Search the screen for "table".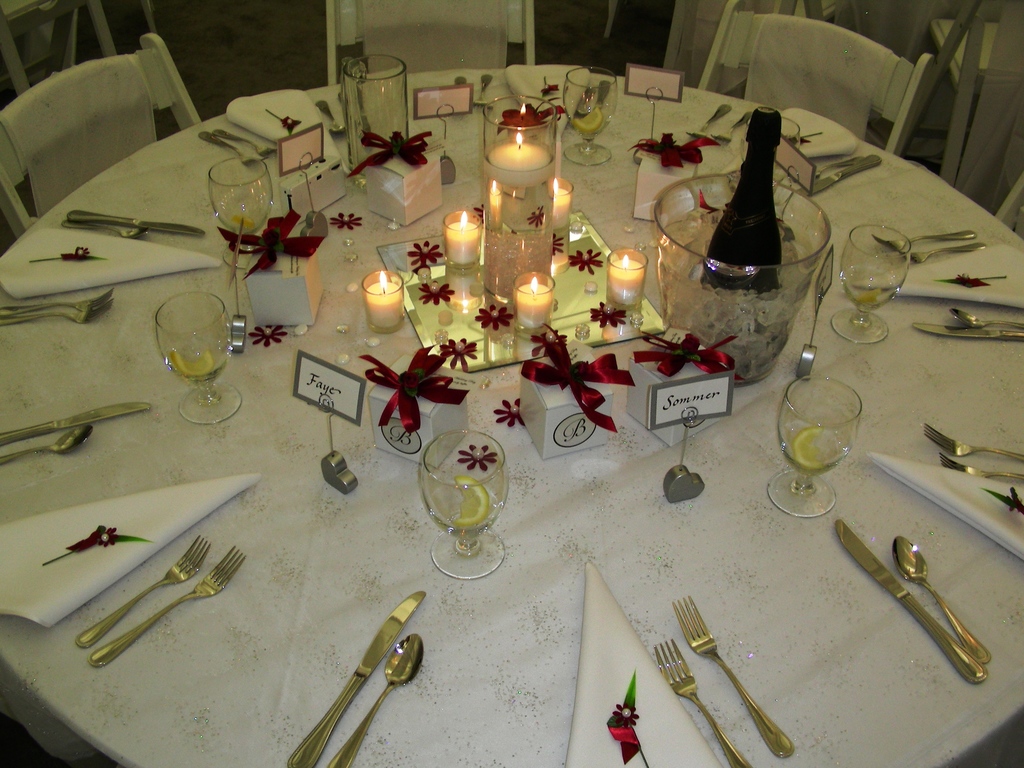
Found at x1=0, y1=67, x2=1023, y2=767.
